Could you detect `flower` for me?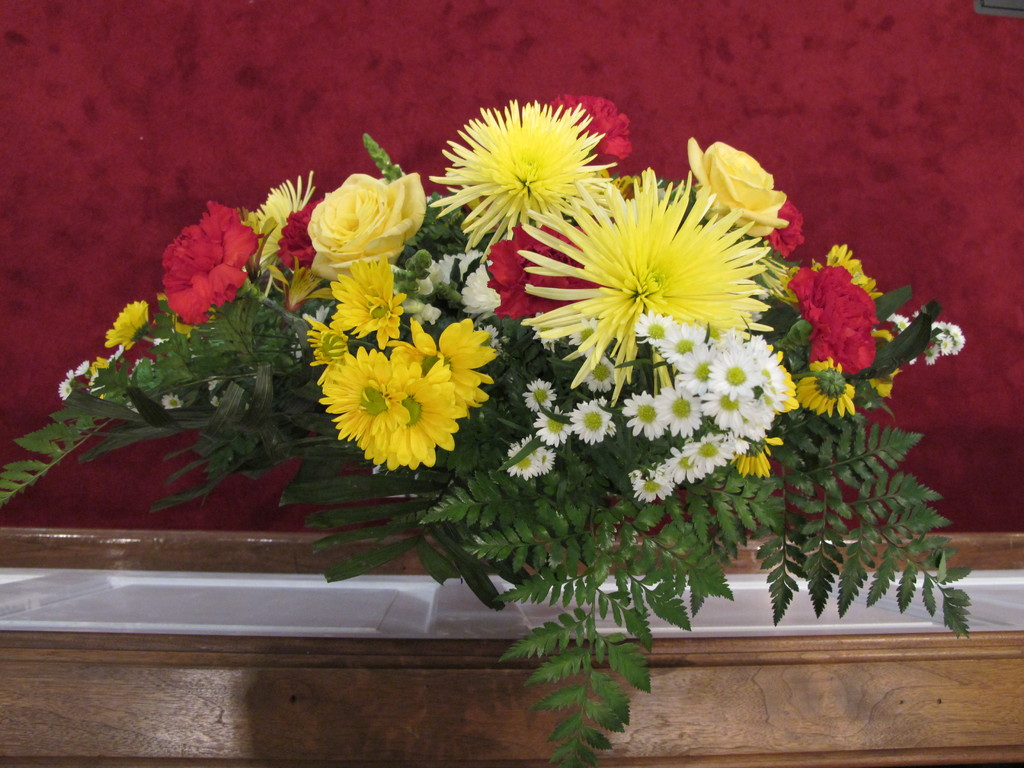
Detection result: Rect(732, 431, 788, 479).
